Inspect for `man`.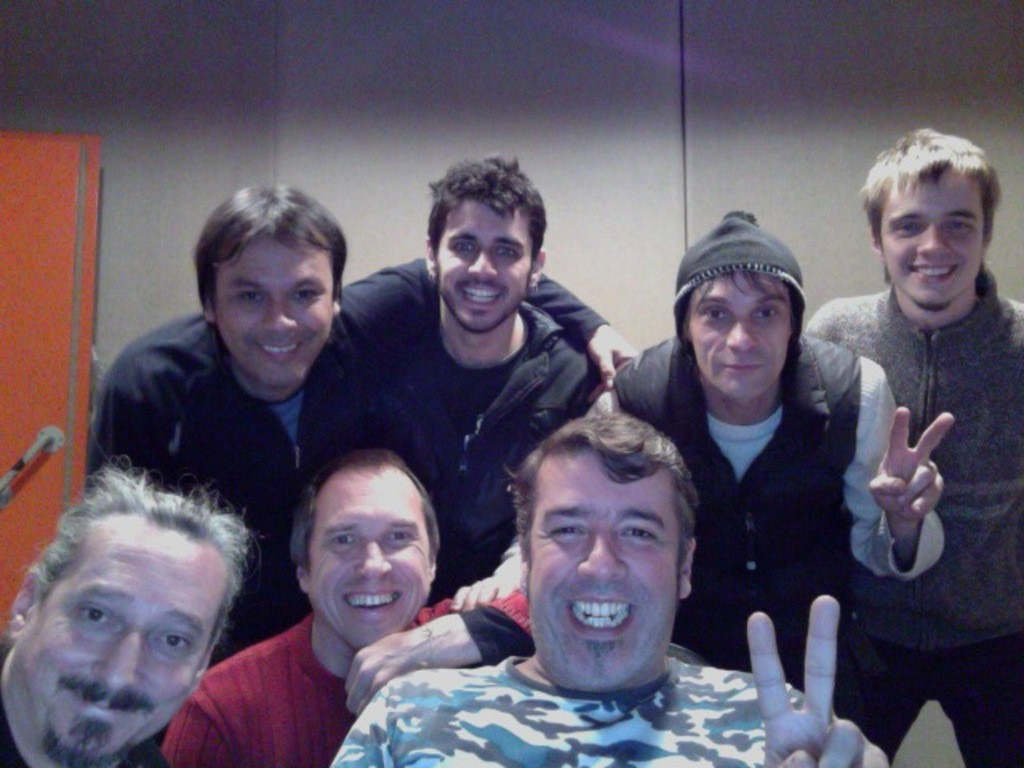
Inspection: bbox=(93, 179, 640, 666).
